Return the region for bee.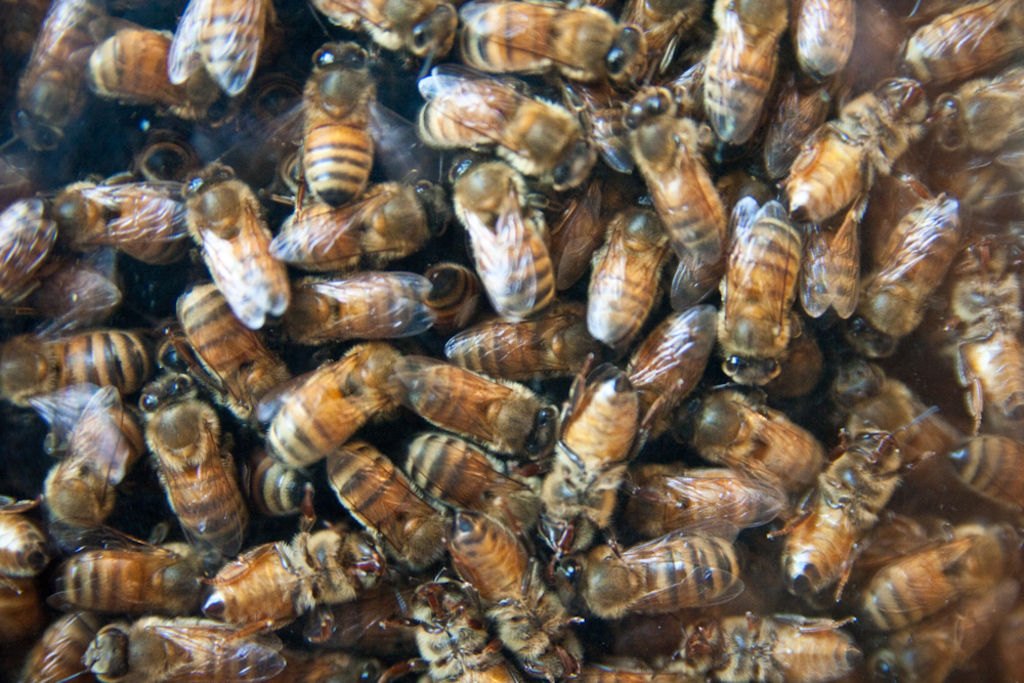
[left=0, top=330, right=154, bottom=402].
